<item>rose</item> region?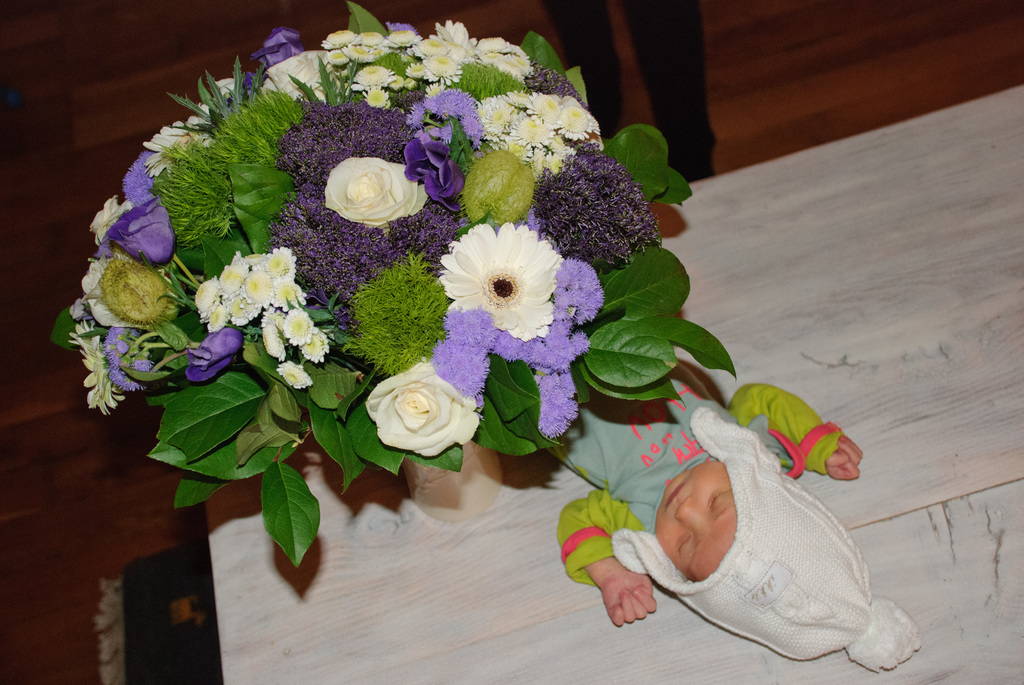
[404, 143, 461, 211]
